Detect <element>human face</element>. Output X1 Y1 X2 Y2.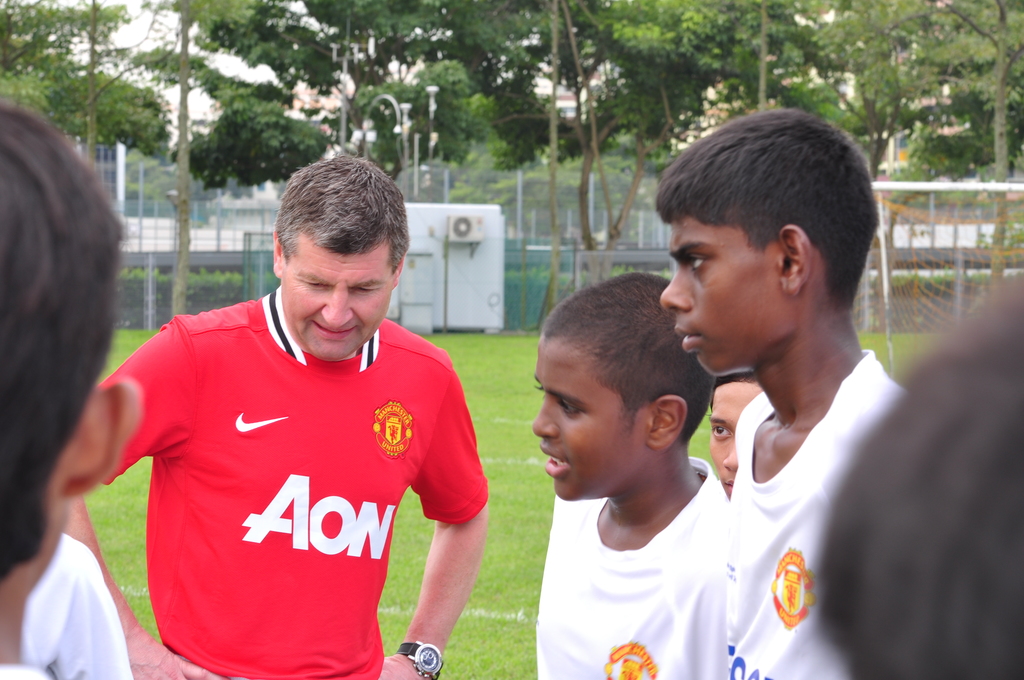
664 211 787 366.
